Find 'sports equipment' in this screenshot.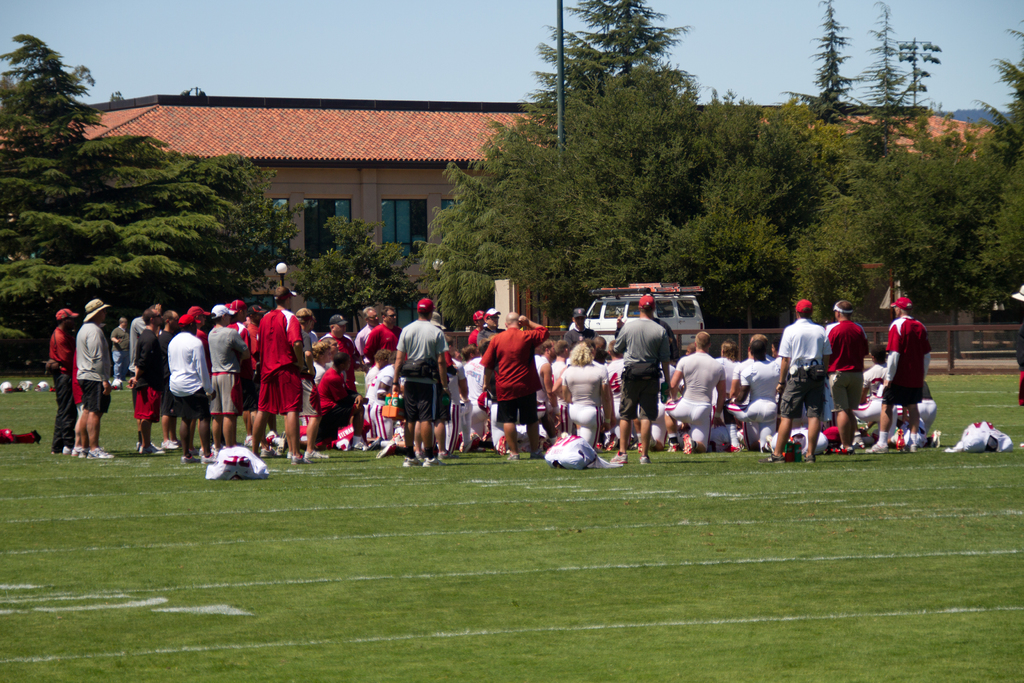
The bounding box for 'sports equipment' is rect(307, 449, 330, 462).
